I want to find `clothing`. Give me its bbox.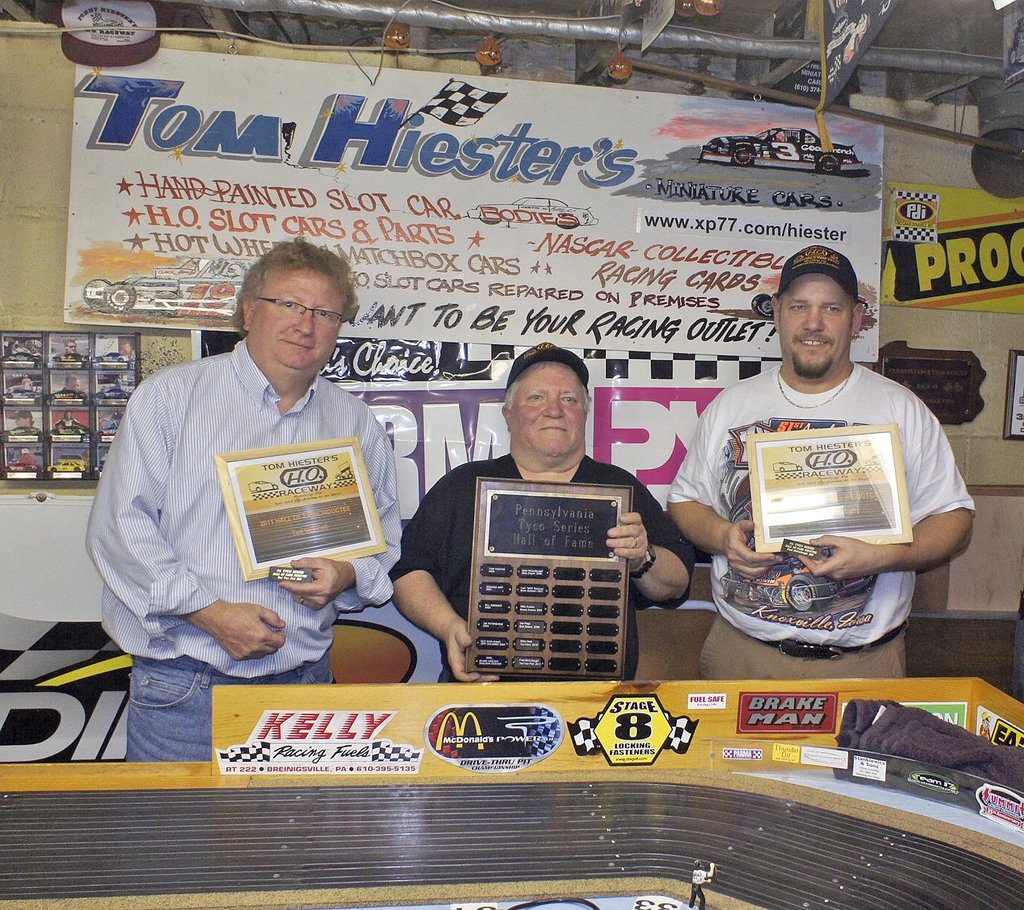
(x1=13, y1=427, x2=38, y2=435).
